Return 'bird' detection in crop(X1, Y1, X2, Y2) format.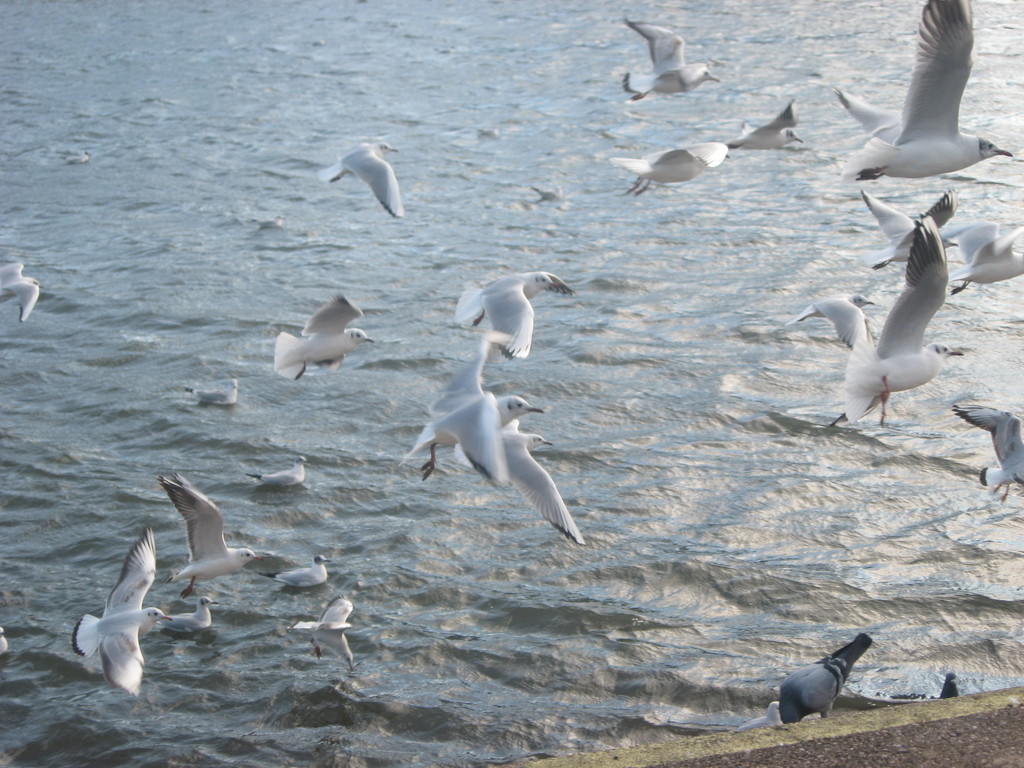
crop(773, 629, 868, 724).
